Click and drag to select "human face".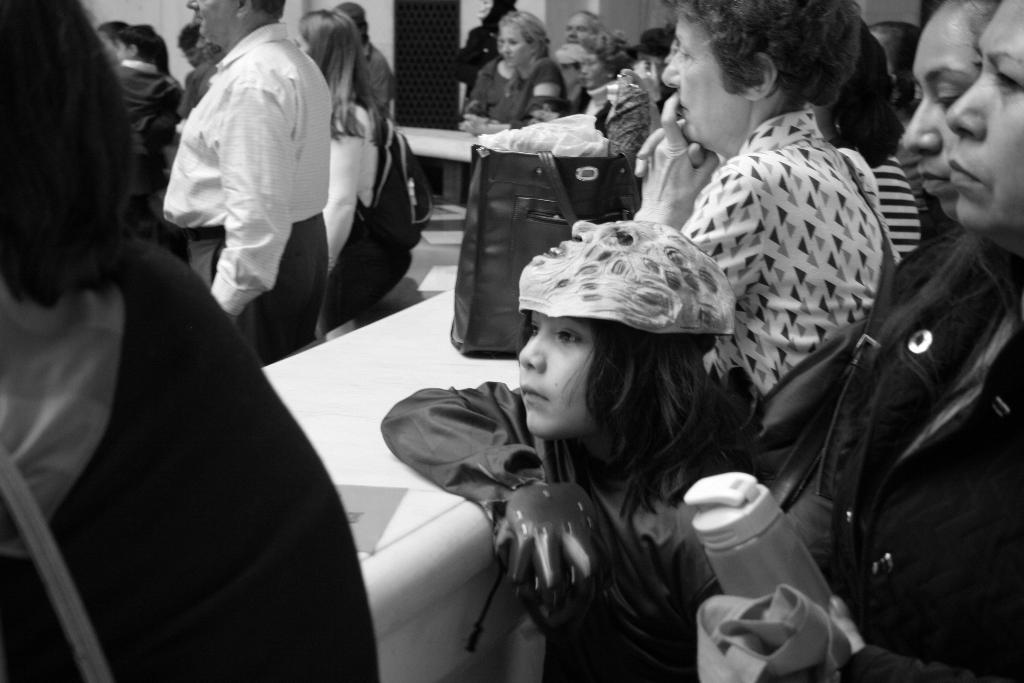
Selection: [181, 0, 251, 43].
